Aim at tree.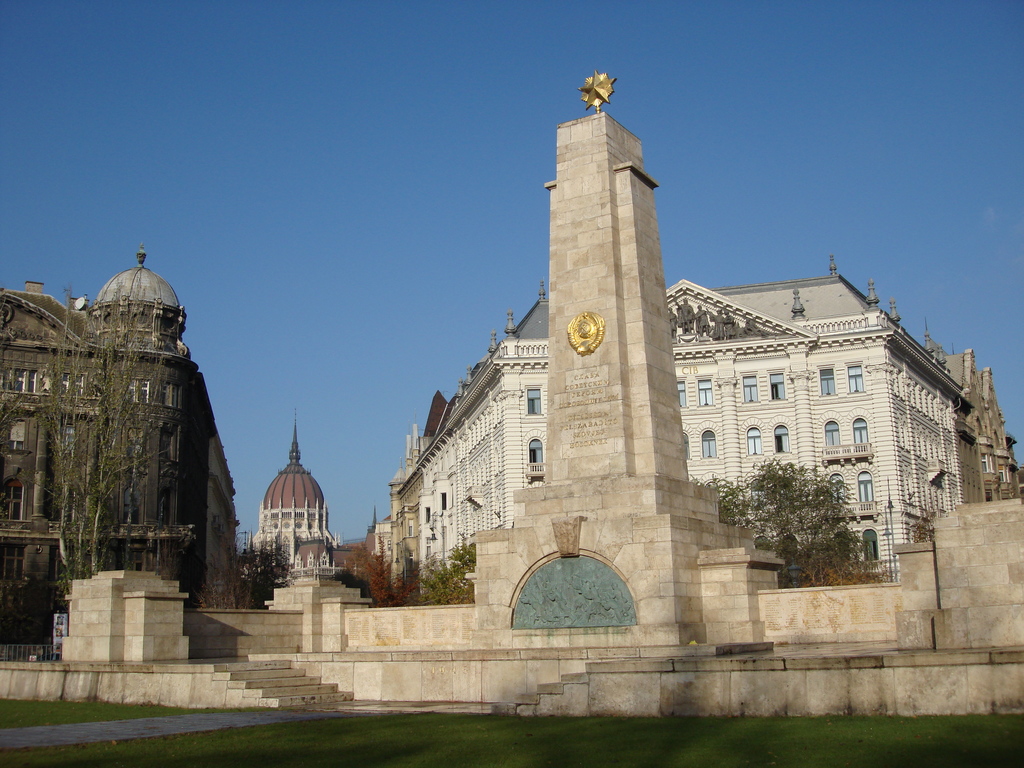
Aimed at BBox(396, 541, 490, 609).
